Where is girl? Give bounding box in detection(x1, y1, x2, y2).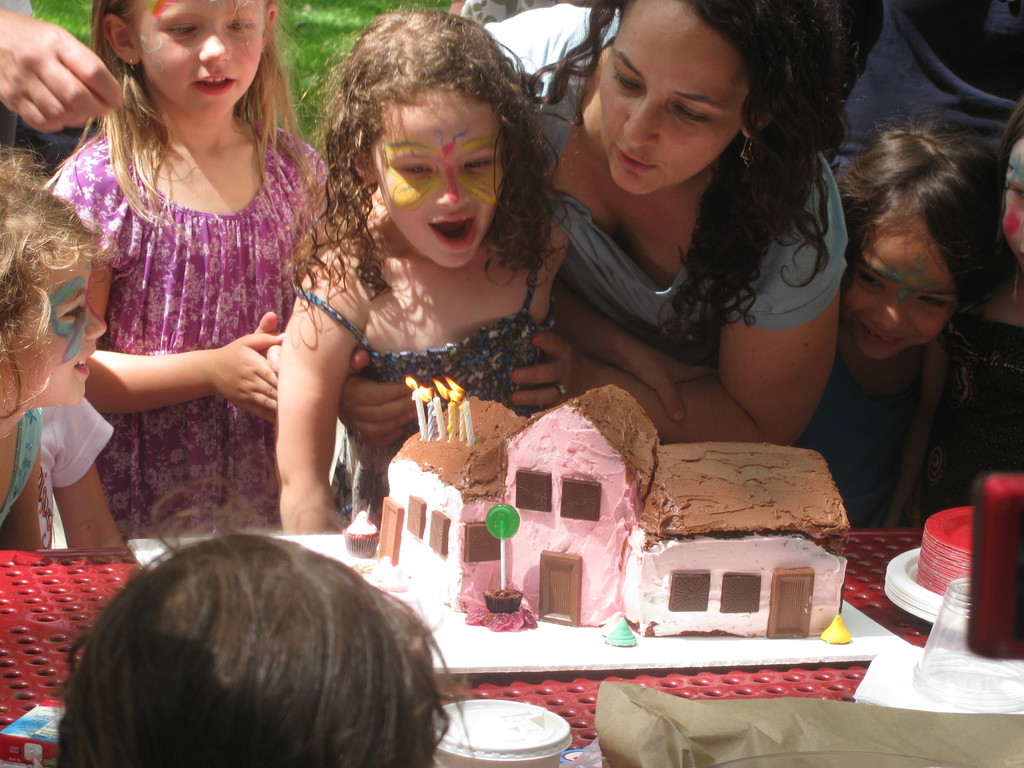
detection(925, 99, 1023, 514).
